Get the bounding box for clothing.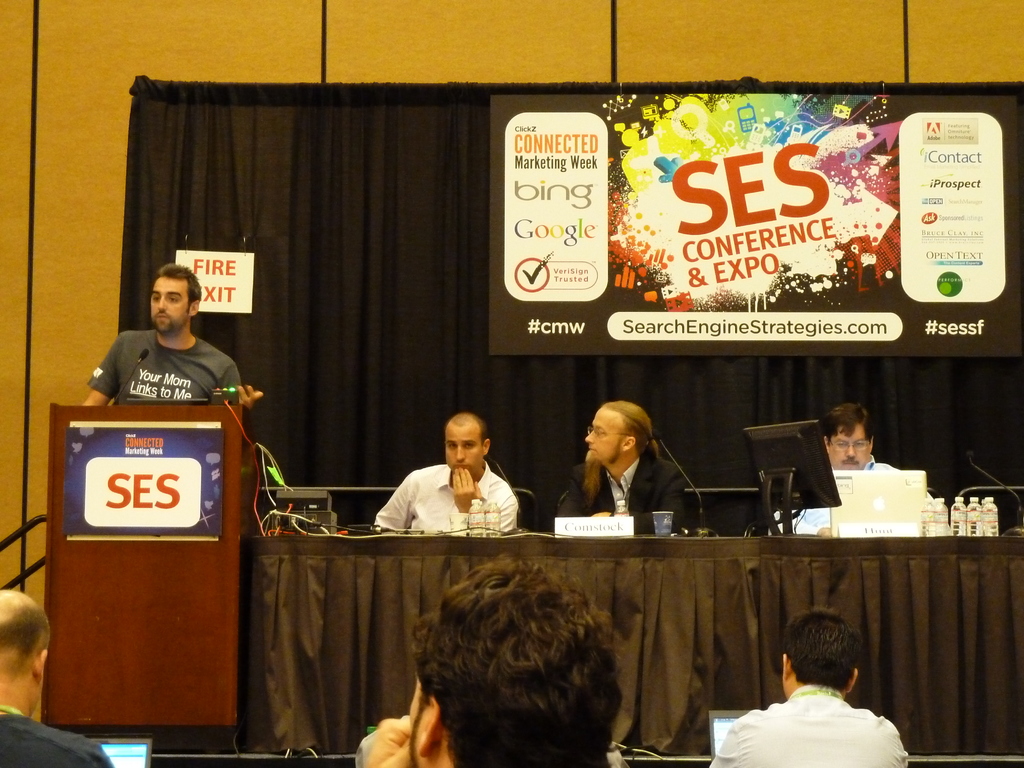
bbox=[796, 457, 934, 532].
